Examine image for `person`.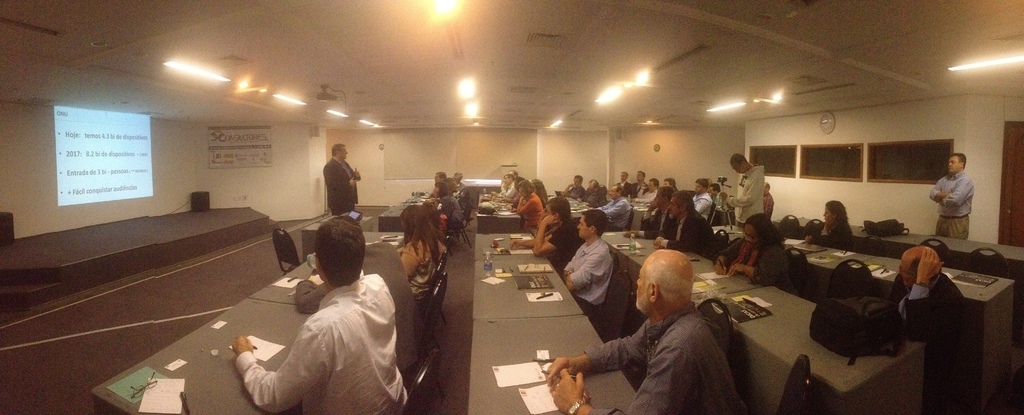
Examination result: <box>514,181,547,232</box>.
